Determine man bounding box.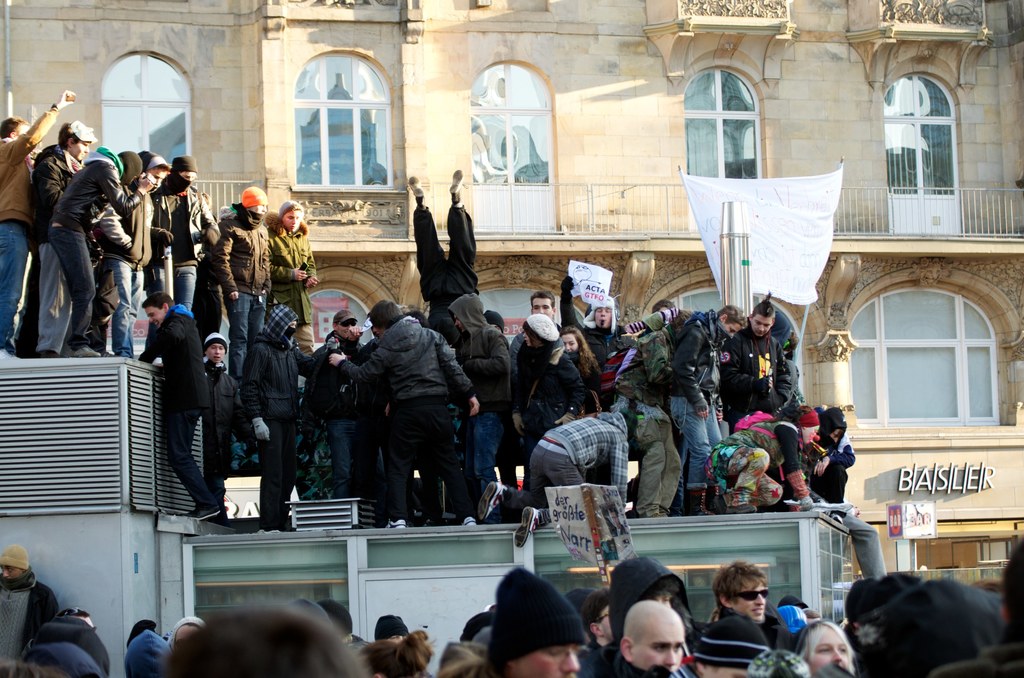
Determined: 931 540 1023 677.
